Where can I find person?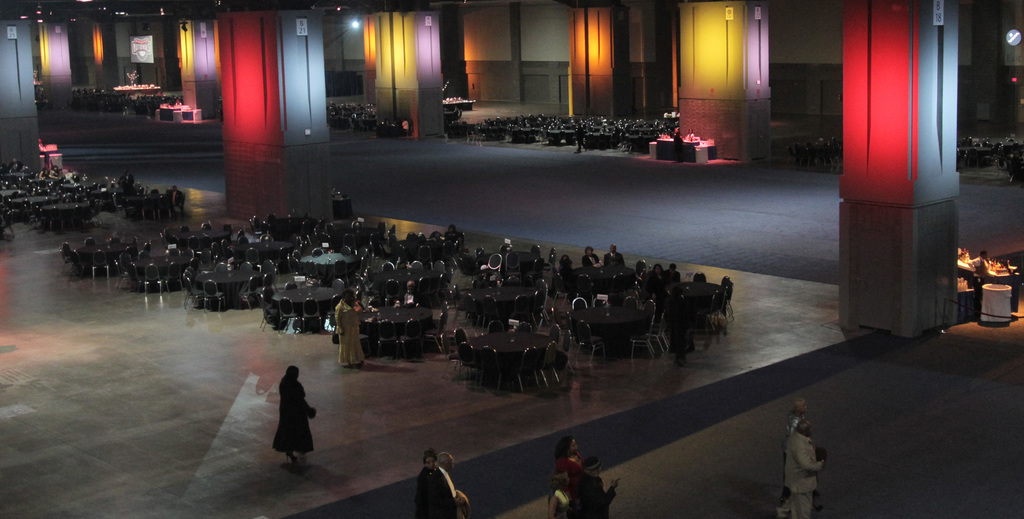
You can find it at box(664, 262, 677, 285).
